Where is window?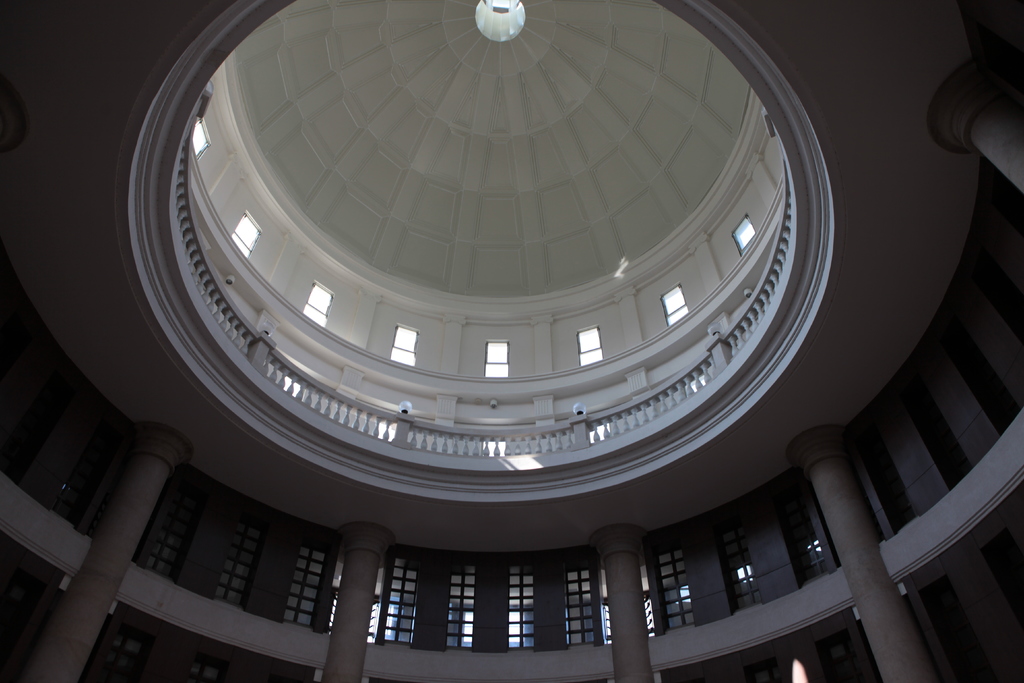
rect(771, 498, 836, 586).
